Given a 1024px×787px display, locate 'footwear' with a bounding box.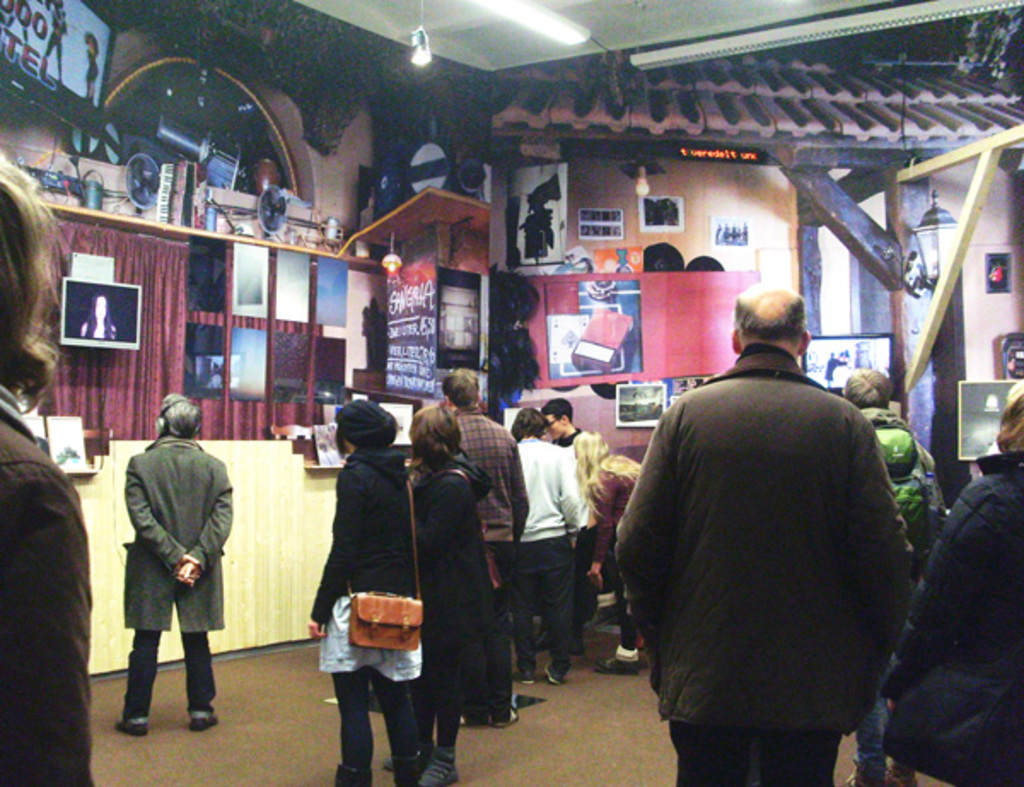
Located: BBox(116, 722, 147, 736).
